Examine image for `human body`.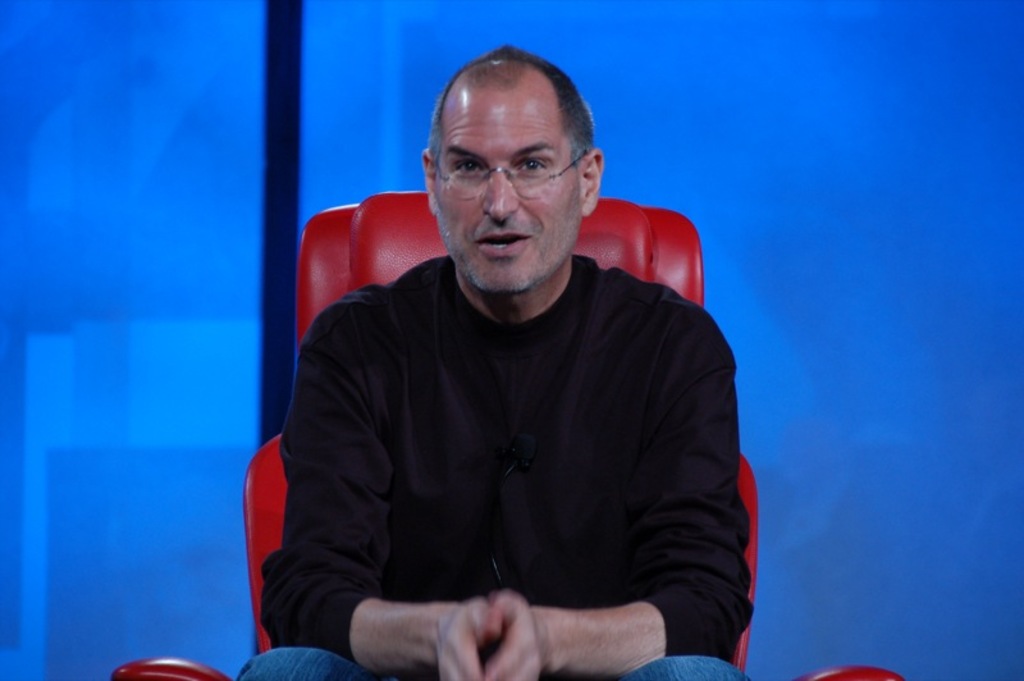
Examination result: [266, 104, 754, 680].
